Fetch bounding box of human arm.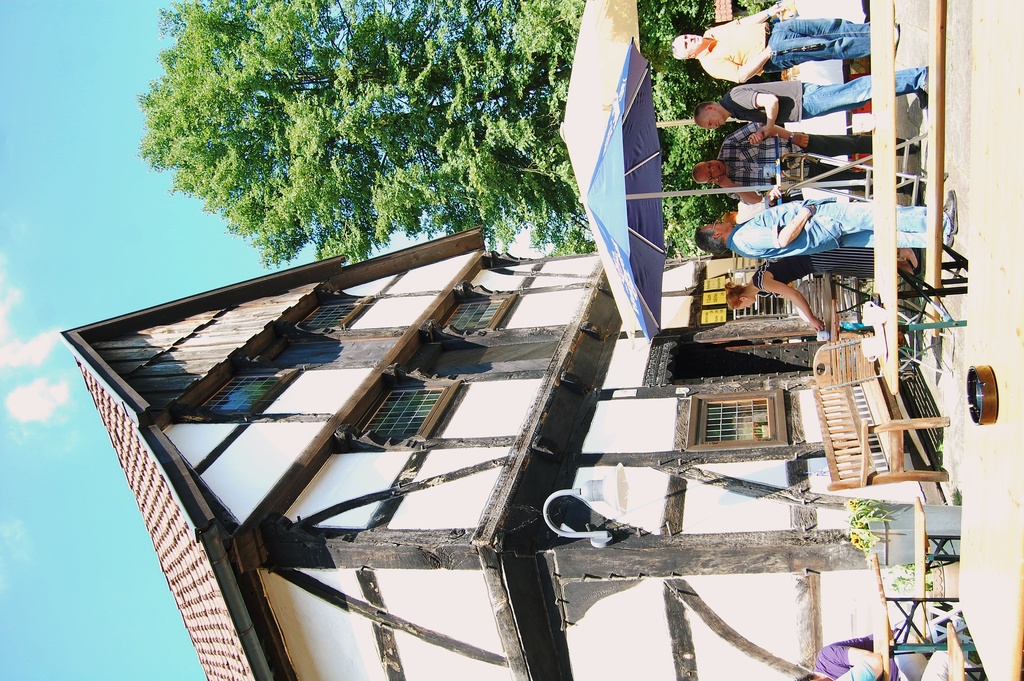
Bbox: pyautogui.locateOnScreen(754, 278, 827, 332).
